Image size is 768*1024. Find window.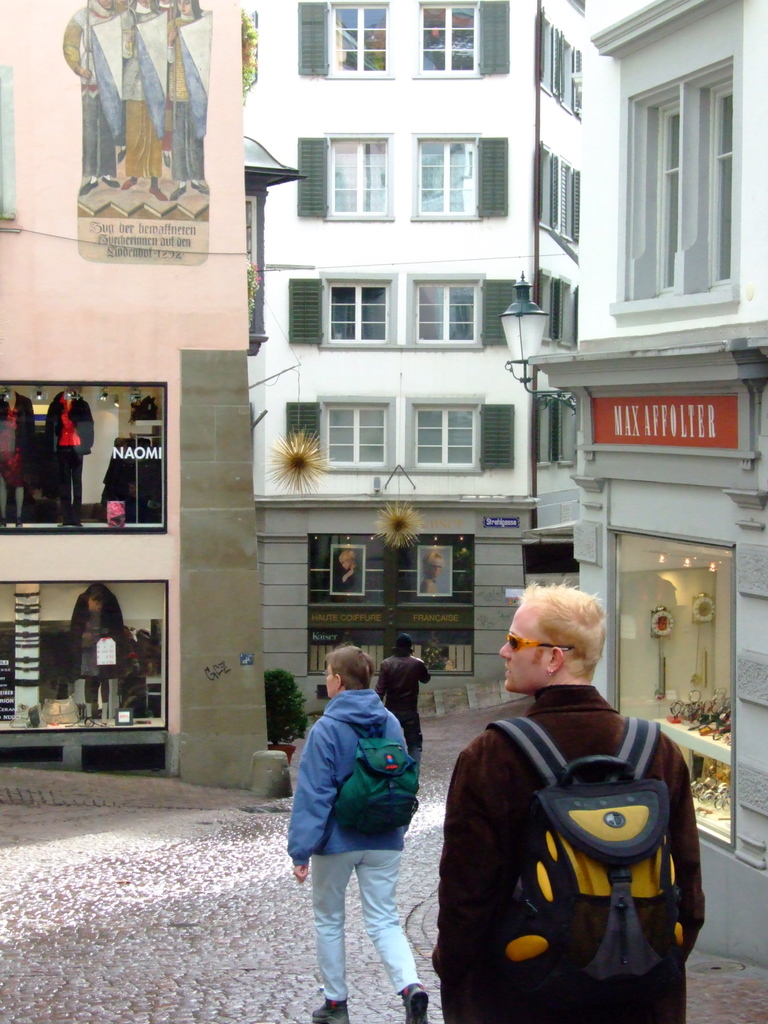
crop(484, 283, 513, 346).
